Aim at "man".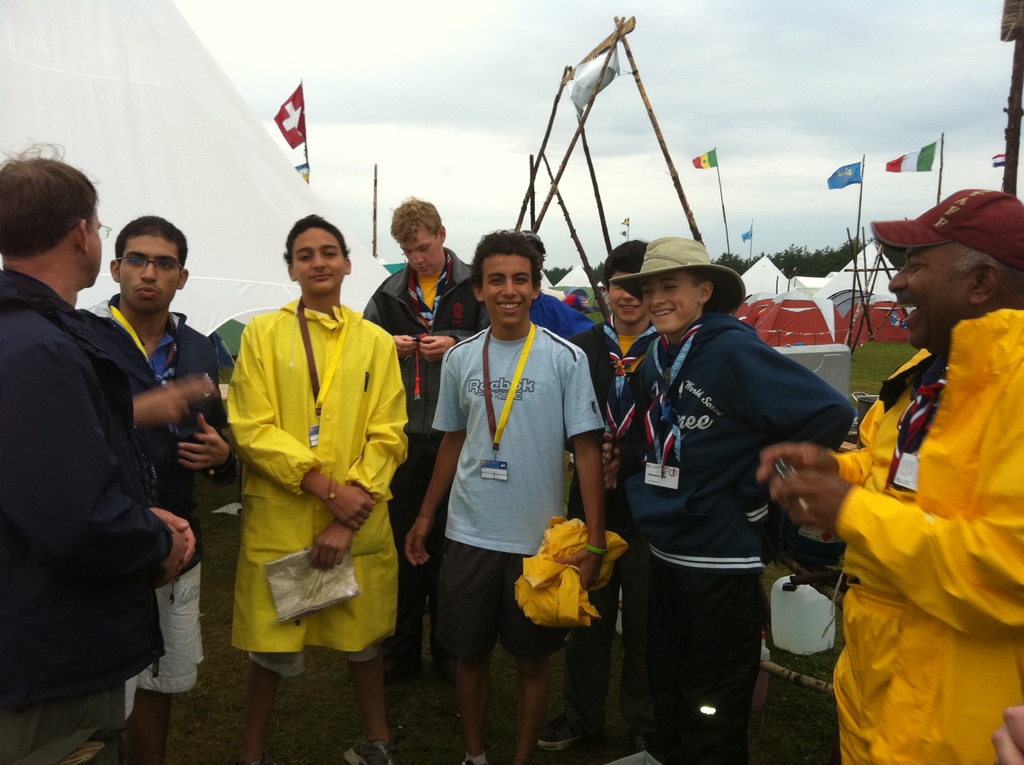
Aimed at x1=83, y1=215, x2=239, y2=764.
